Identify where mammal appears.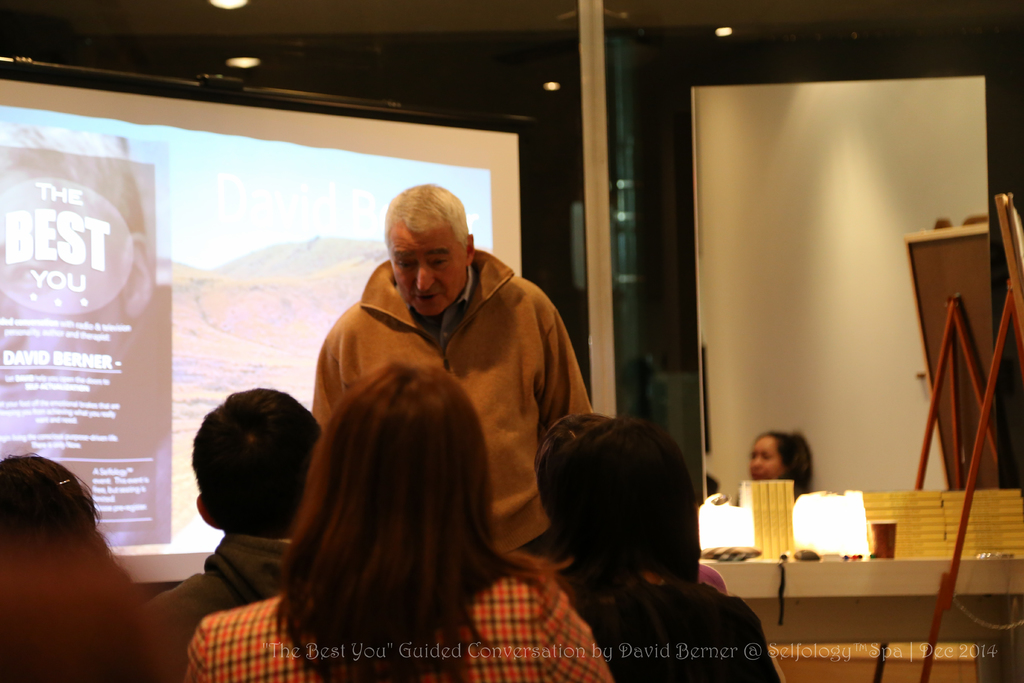
Appears at (527,418,792,682).
